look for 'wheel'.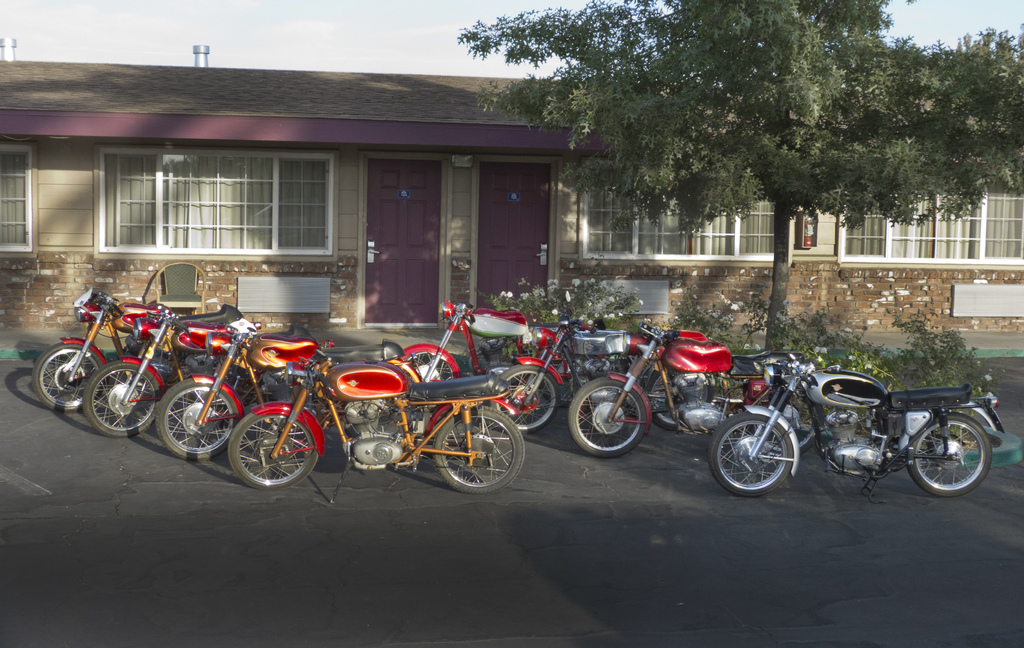
Found: region(85, 358, 163, 437).
